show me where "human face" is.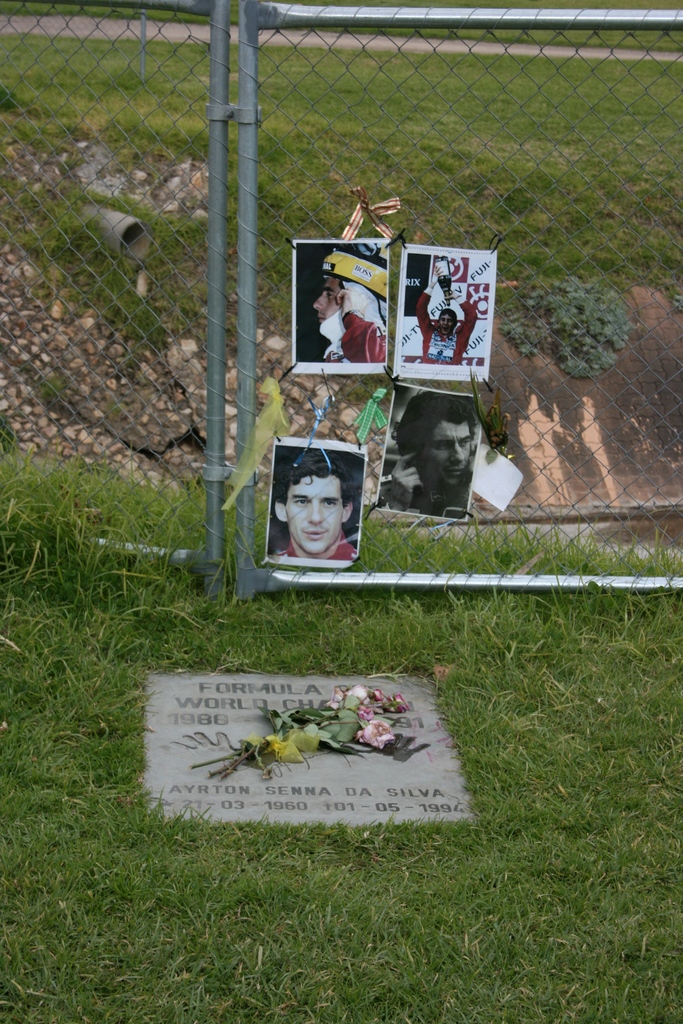
"human face" is at x1=418, y1=420, x2=470, y2=481.
